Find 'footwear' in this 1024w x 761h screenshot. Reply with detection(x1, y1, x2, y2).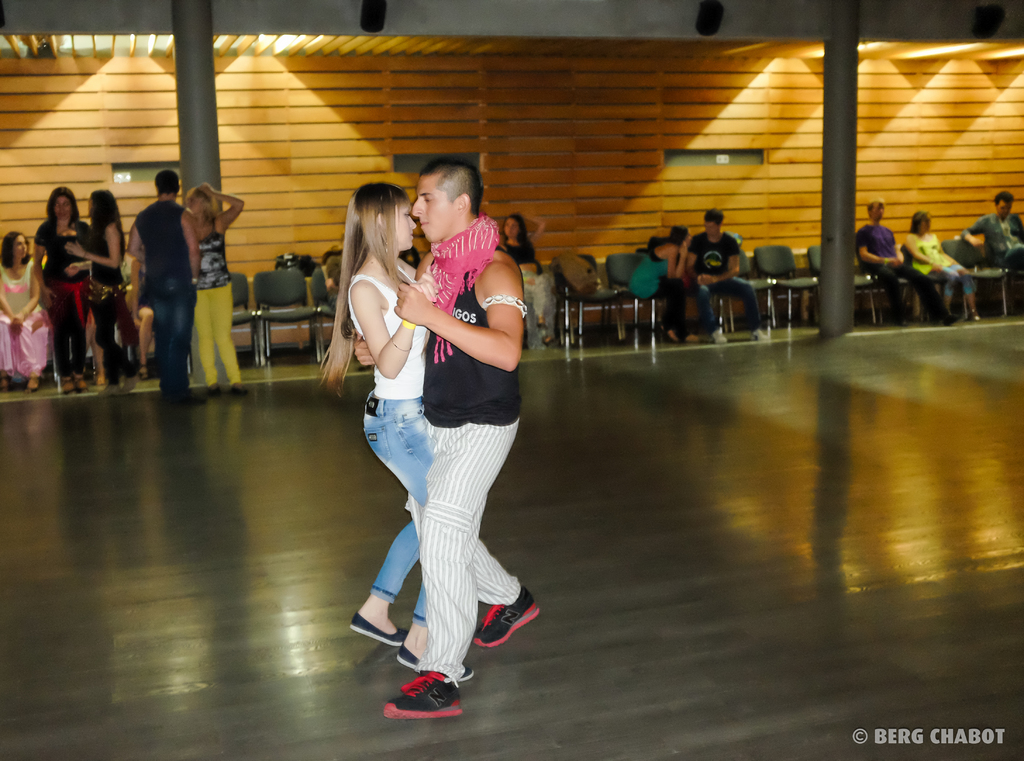
detection(61, 380, 73, 396).
